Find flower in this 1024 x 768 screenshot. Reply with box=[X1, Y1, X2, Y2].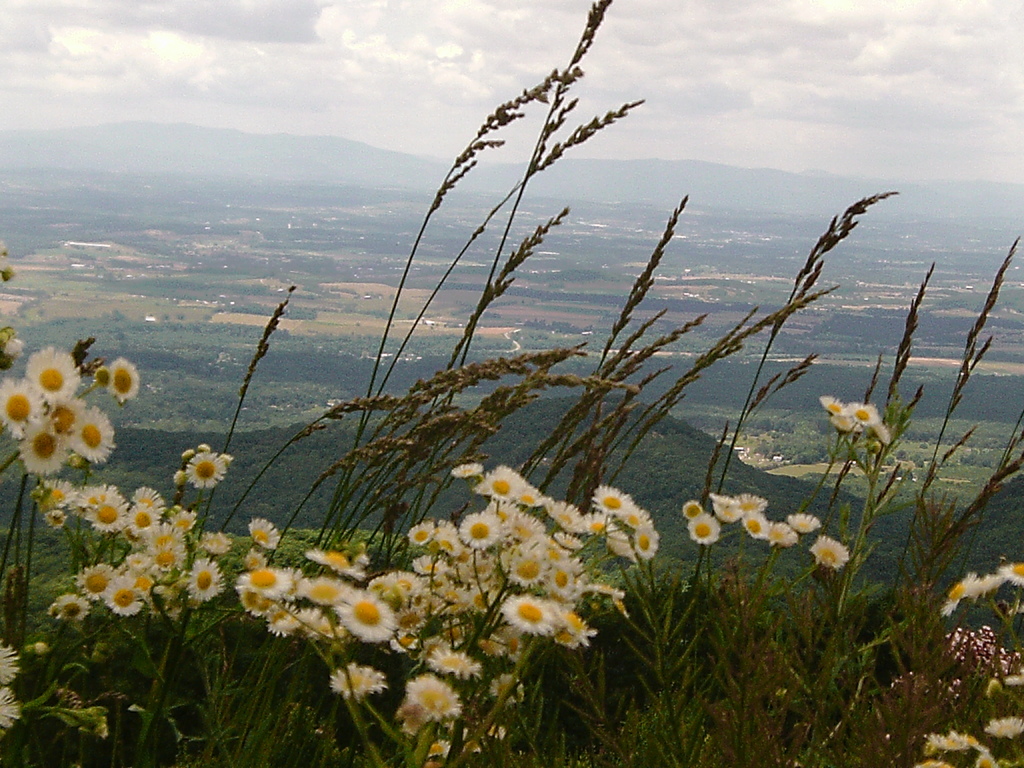
box=[248, 515, 280, 546].
